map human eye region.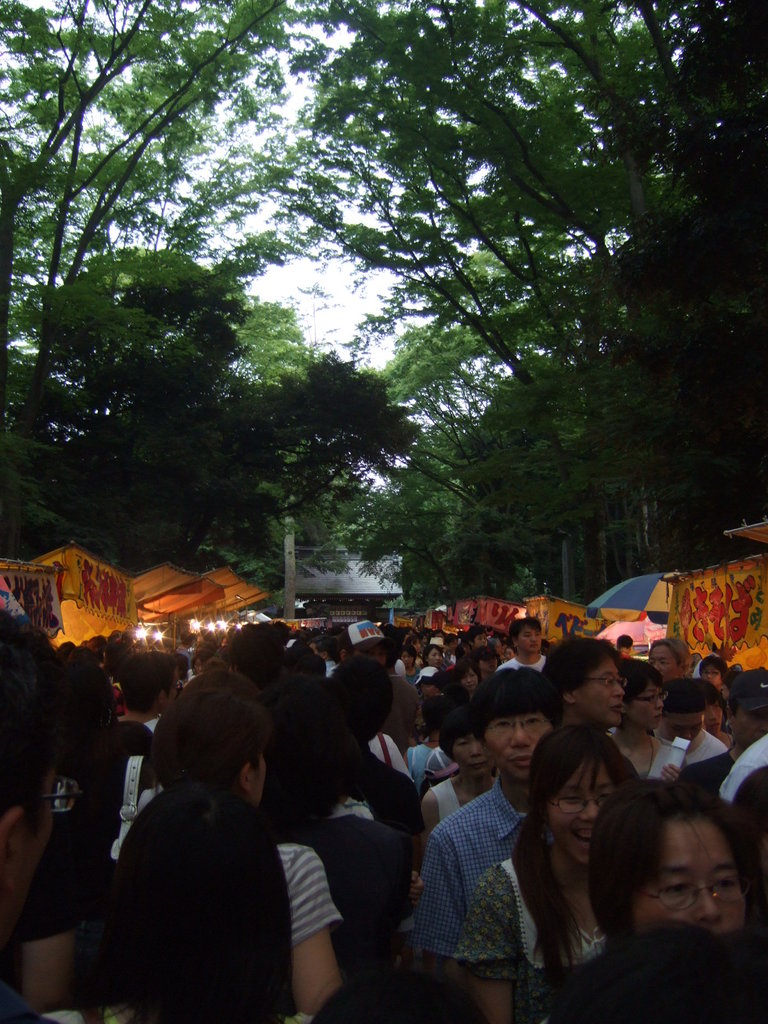
Mapped to (525,632,531,636).
